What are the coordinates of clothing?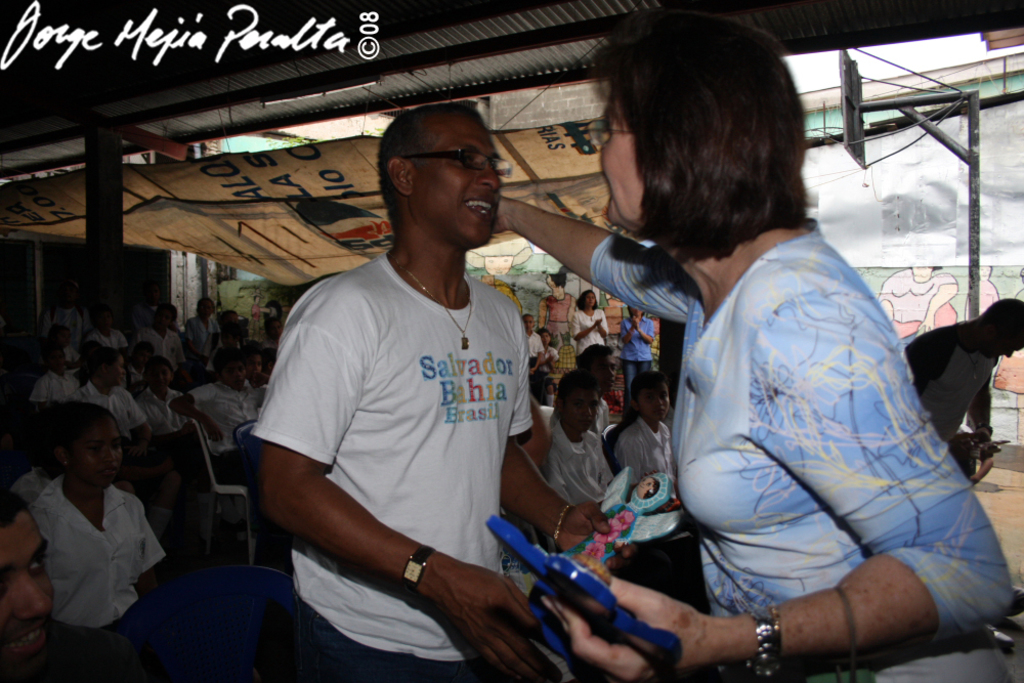
detection(190, 380, 258, 463).
